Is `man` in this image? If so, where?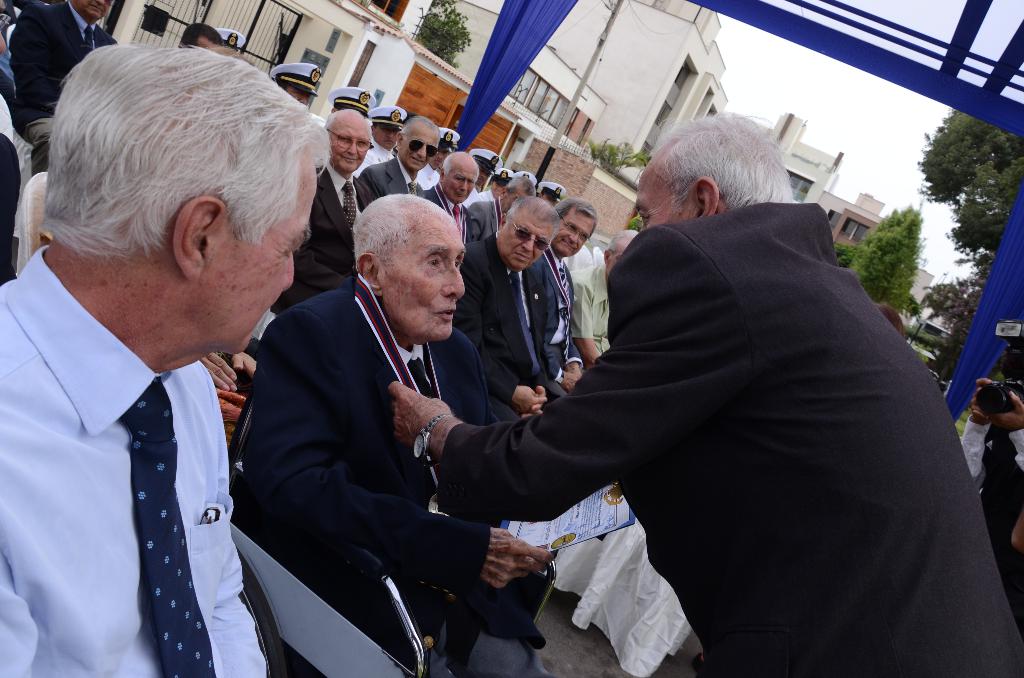
Yes, at 414, 127, 461, 190.
